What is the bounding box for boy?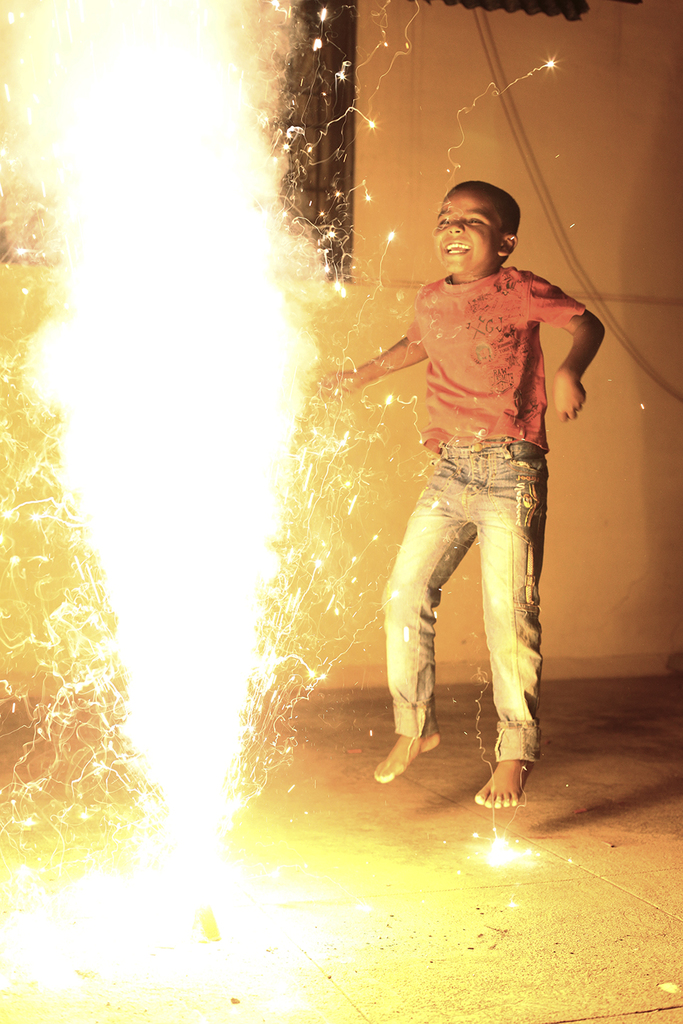
rect(321, 183, 613, 812).
